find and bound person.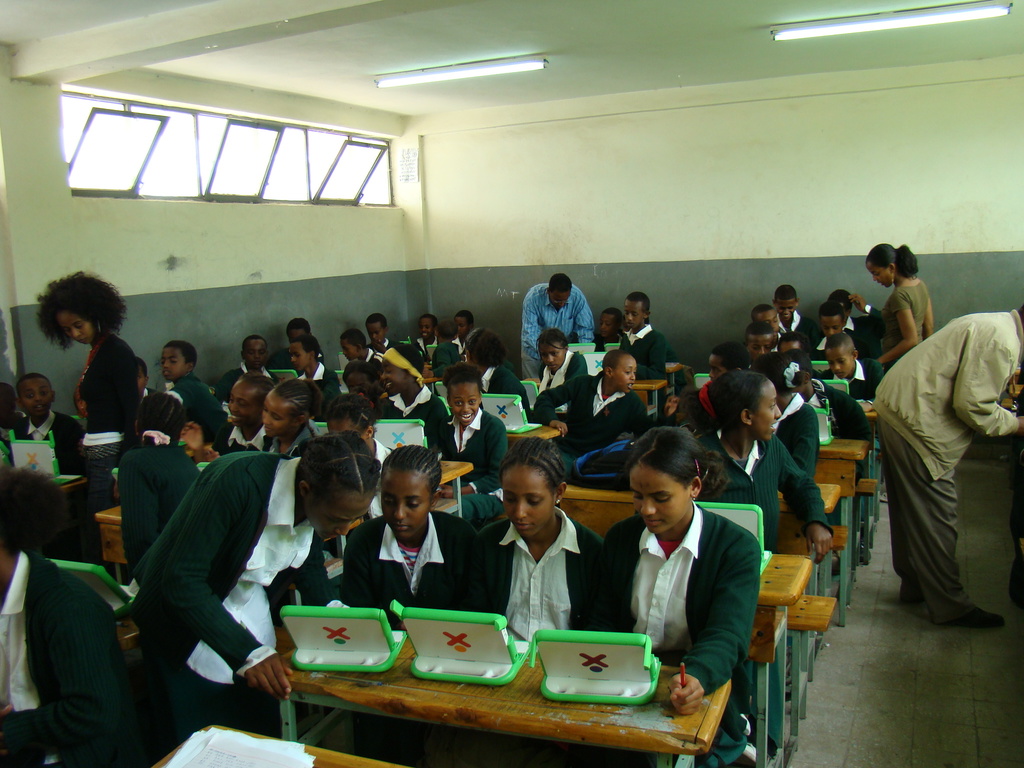
Bound: [261,375,312,449].
